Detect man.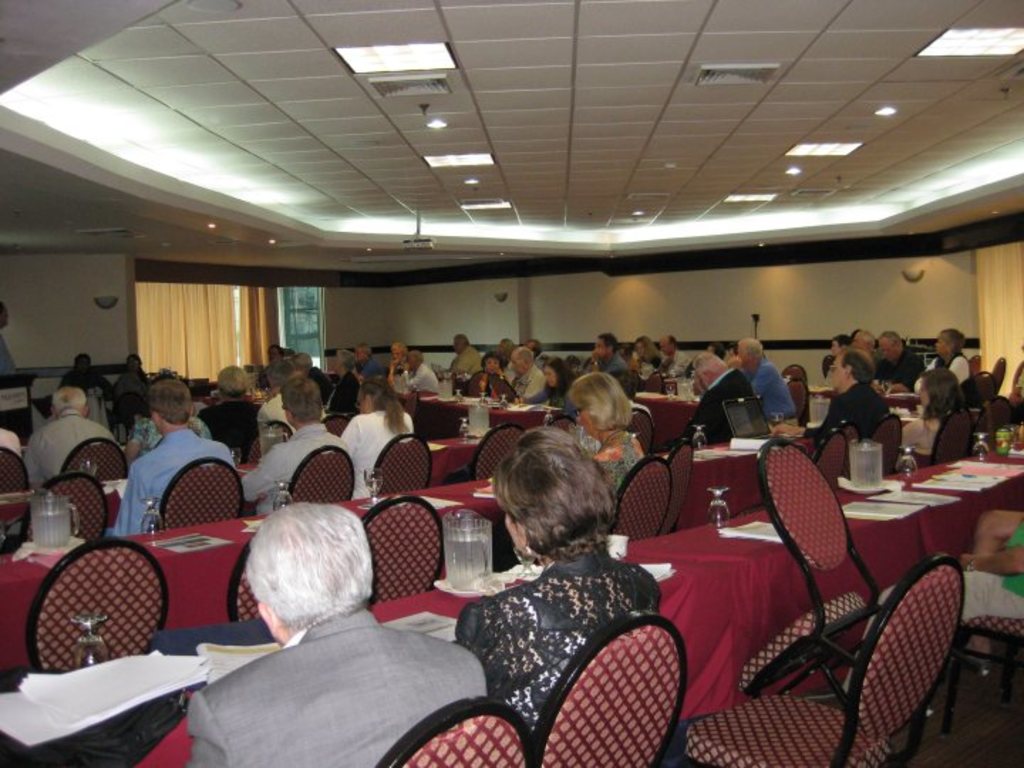
Detected at region(117, 381, 233, 536).
